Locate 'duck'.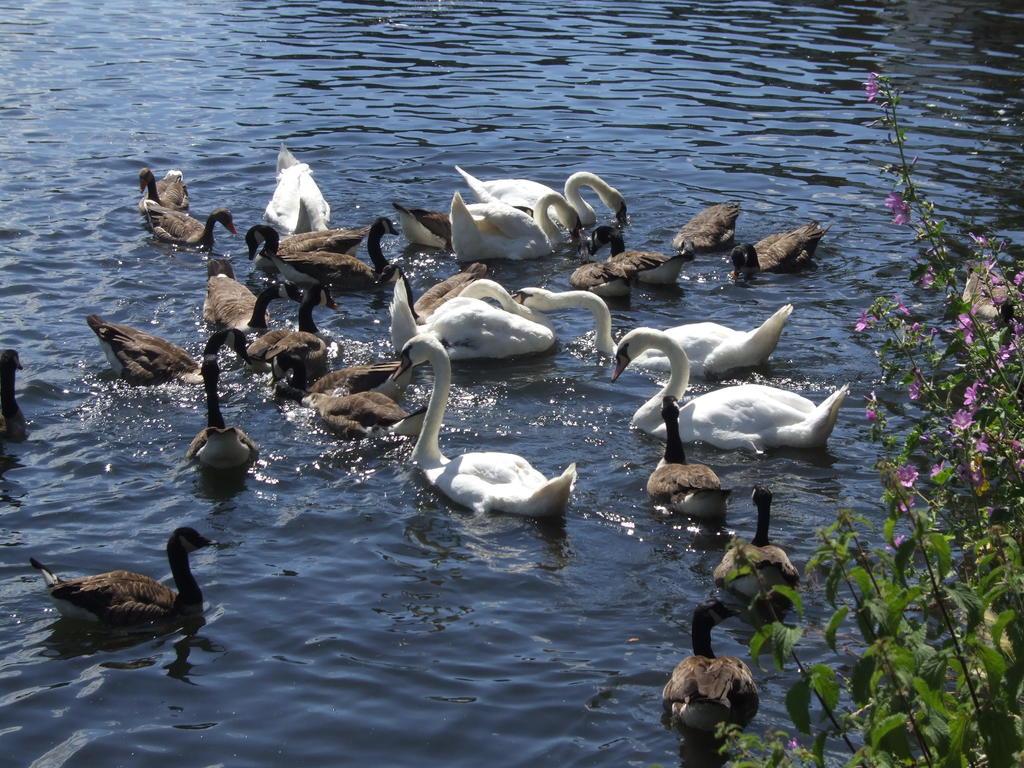
Bounding box: bbox=[307, 360, 414, 440].
